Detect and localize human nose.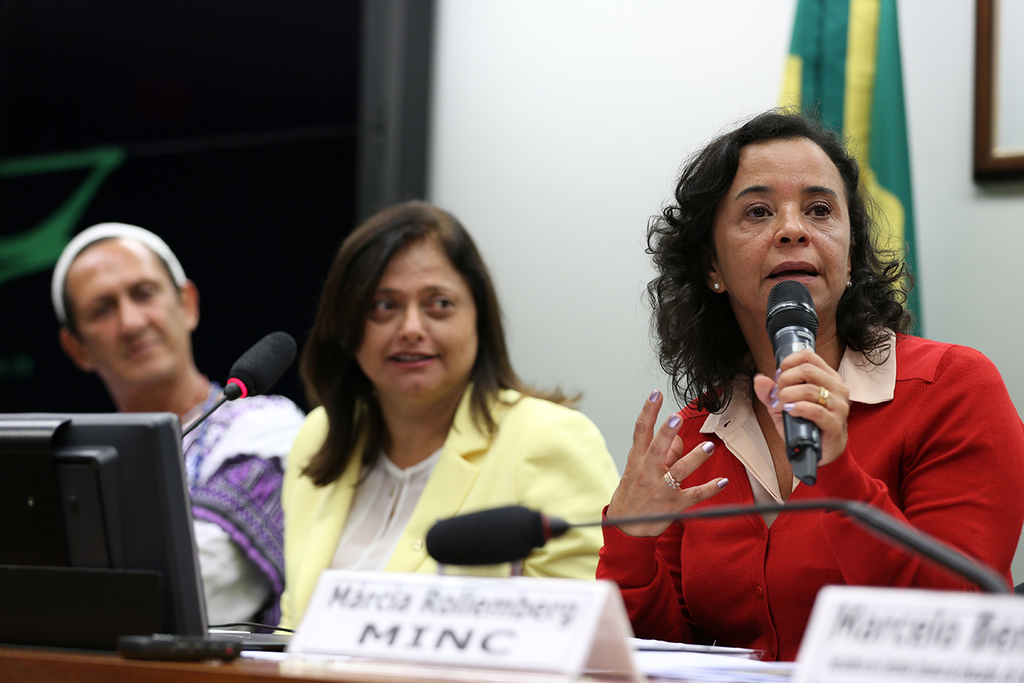
Localized at [left=117, top=299, right=146, bottom=336].
